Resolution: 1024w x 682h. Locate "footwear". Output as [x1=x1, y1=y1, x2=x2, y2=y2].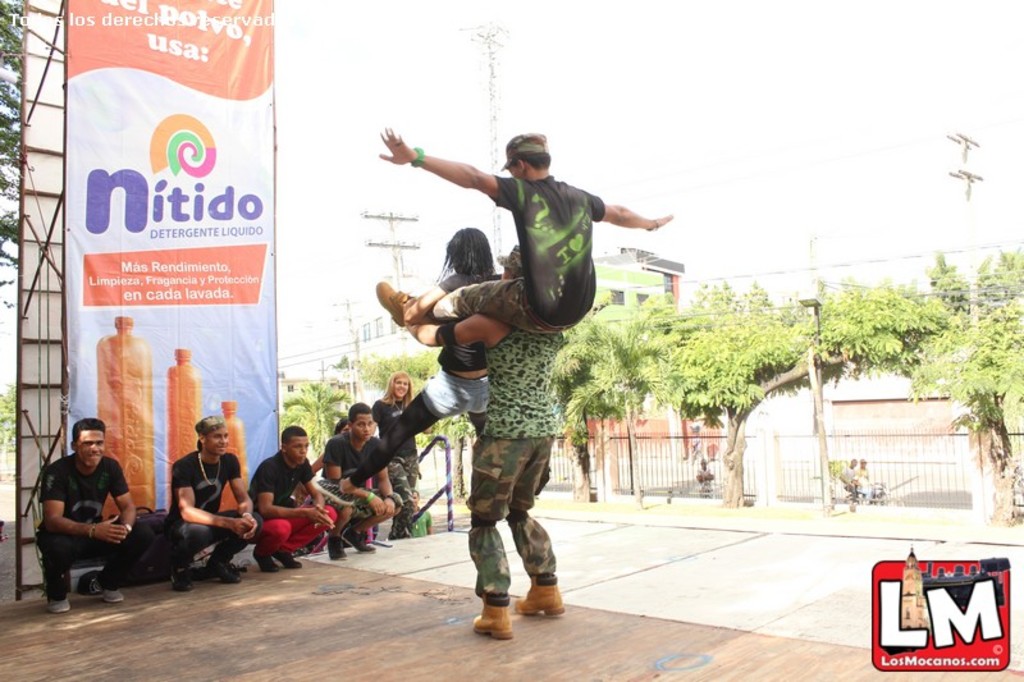
[x1=329, y1=539, x2=346, y2=562].
